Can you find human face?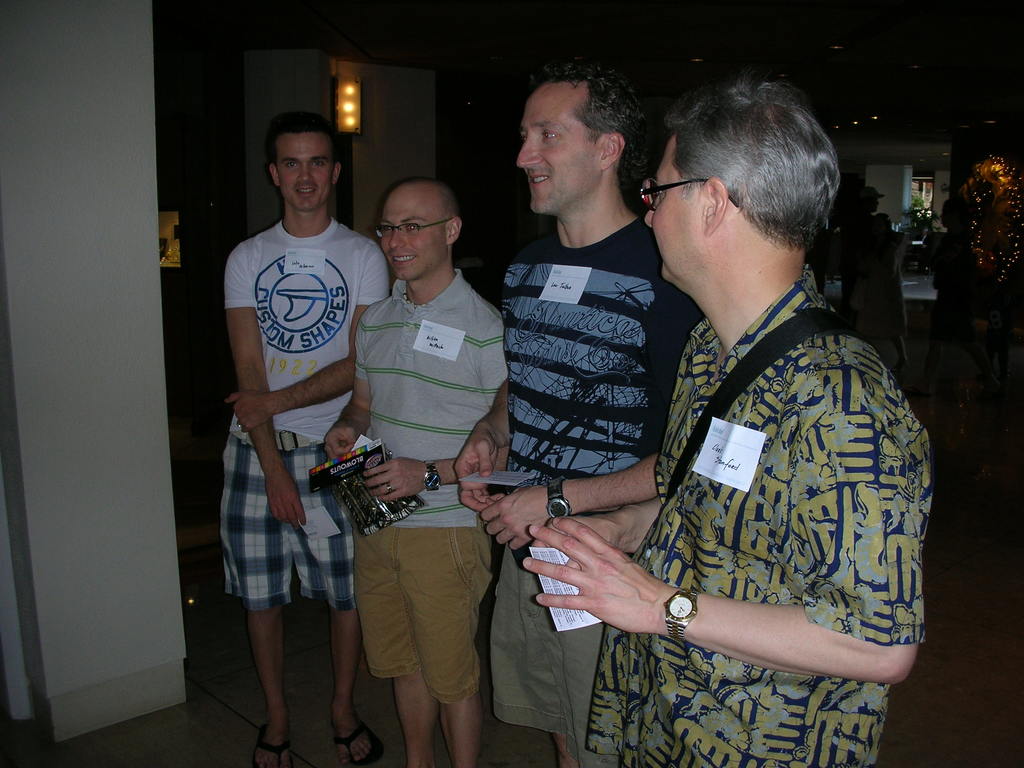
Yes, bounding box: crop(515, 86, 598, 216).
